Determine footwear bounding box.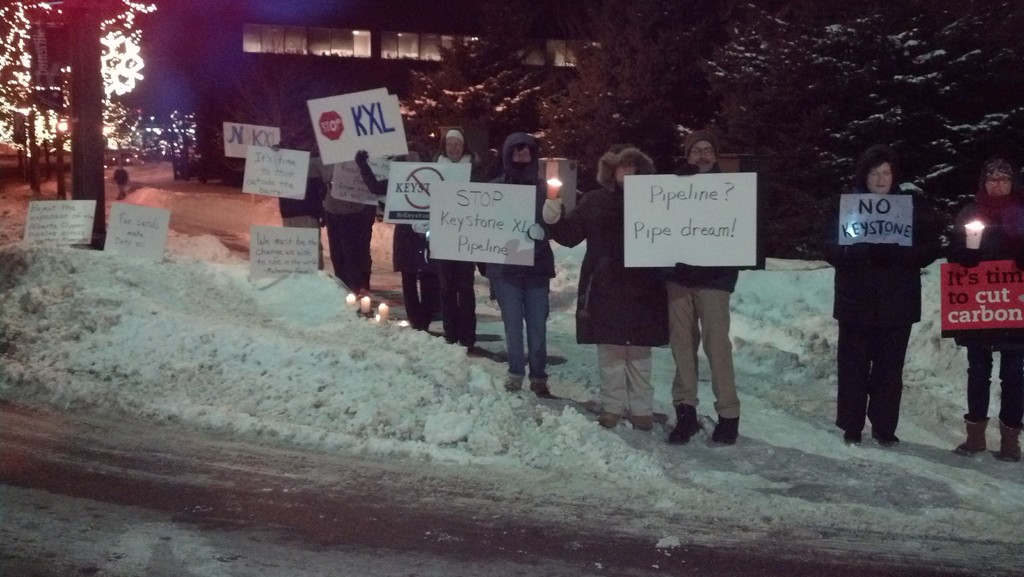
Determined: x1=843 y1=428 x2=861 y2=448.
